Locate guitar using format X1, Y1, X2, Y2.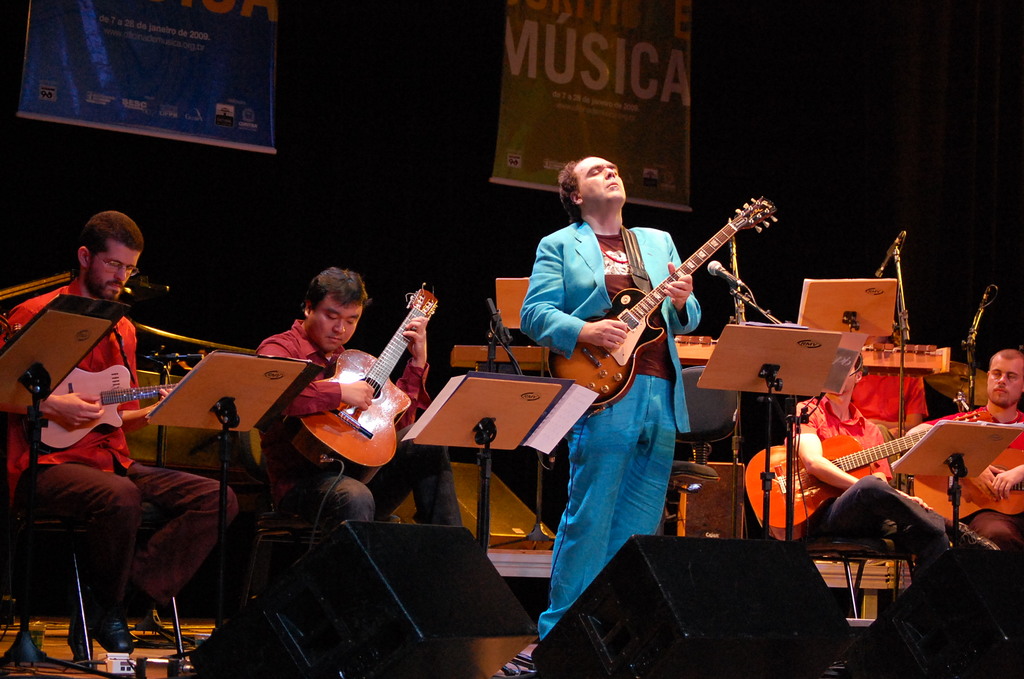
746, 413, 985, 542.
